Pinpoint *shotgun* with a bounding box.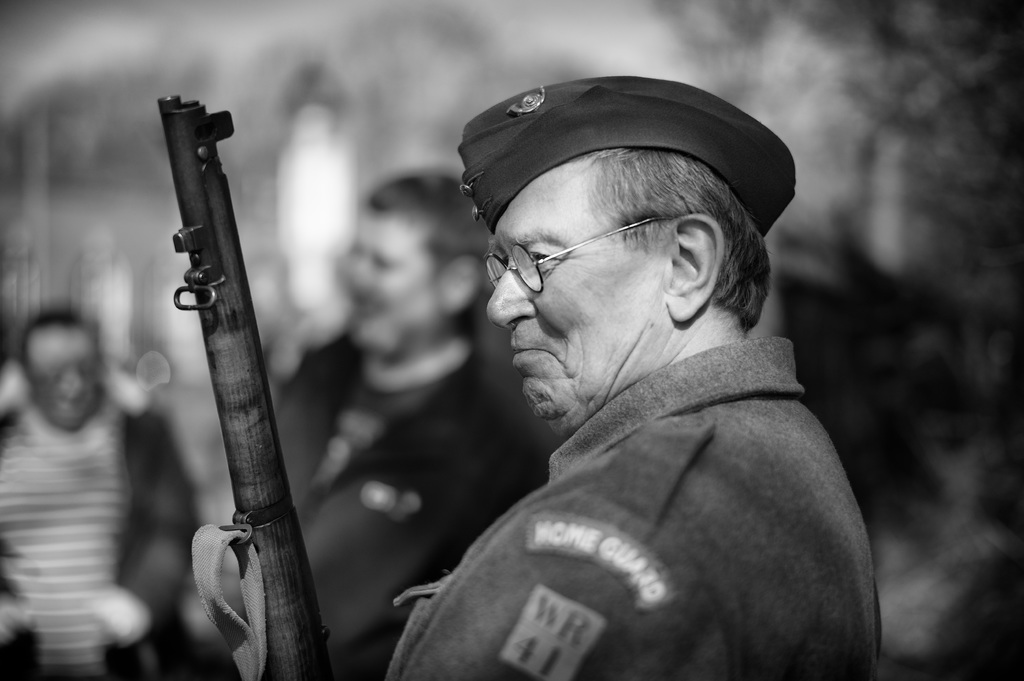
[161,95,345,680].
